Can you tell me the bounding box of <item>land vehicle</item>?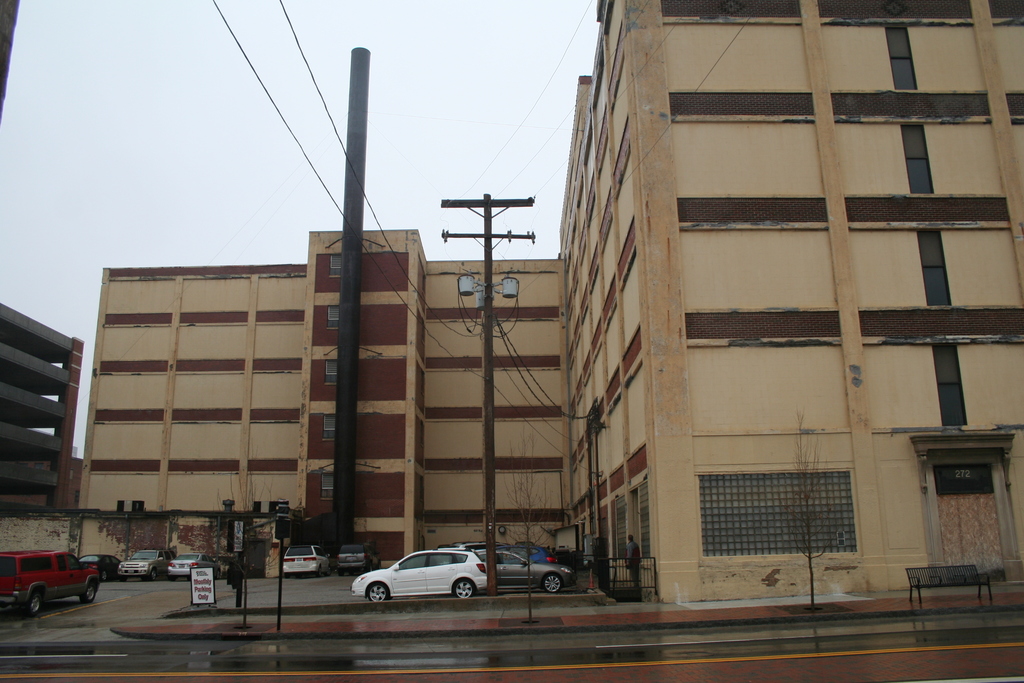
77 552 124 577.
